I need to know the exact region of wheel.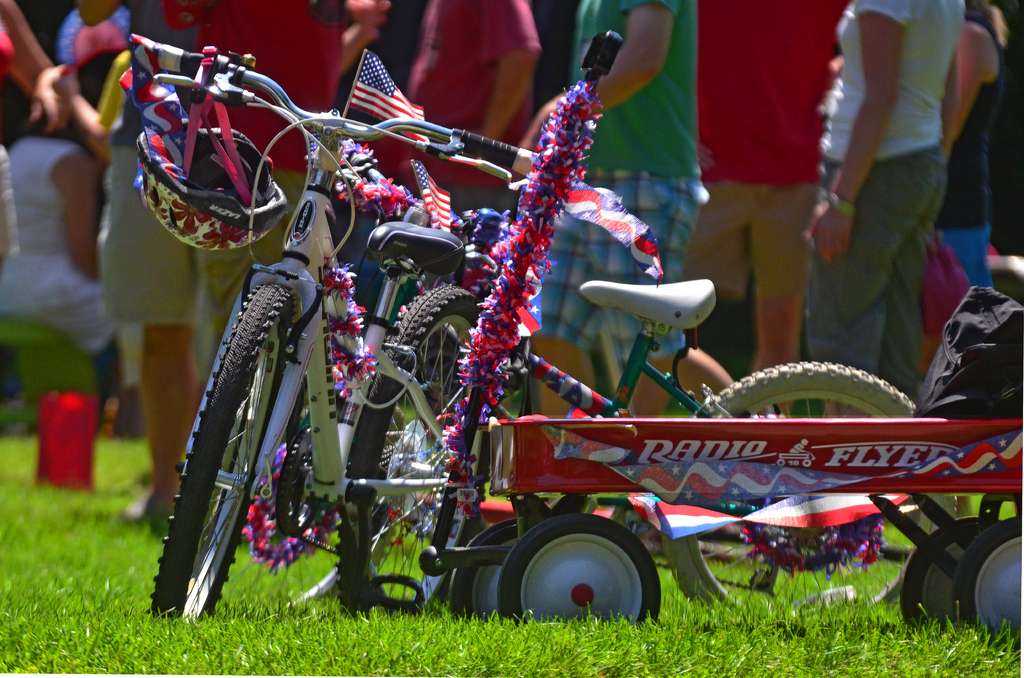
Region: x1=900 y1=513 x2=1003 y2=632.
